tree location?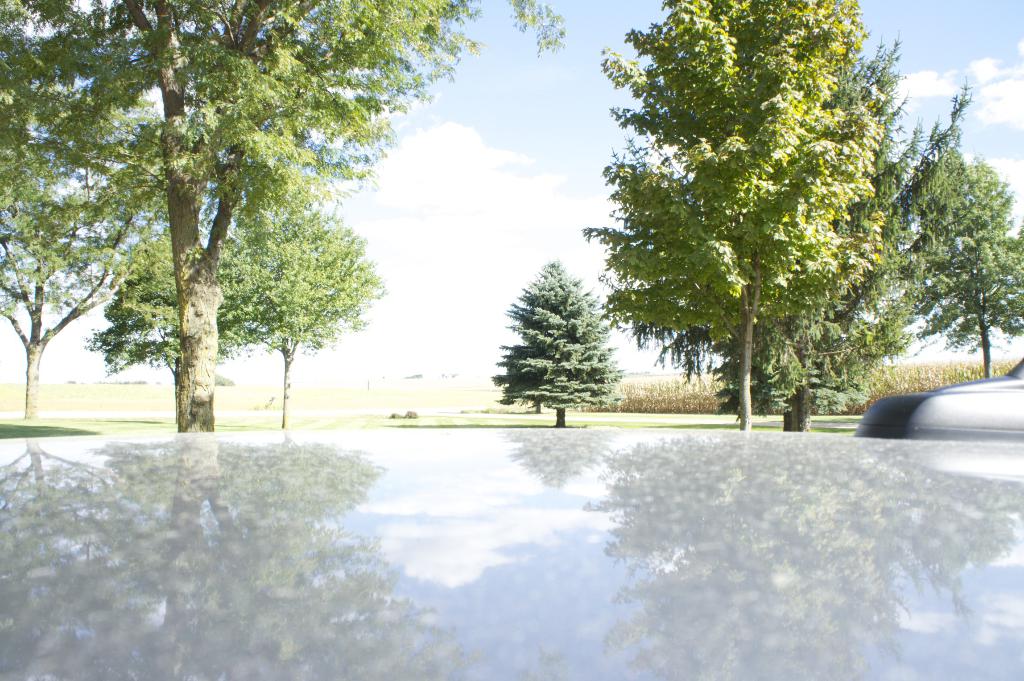
662,28,1015,419
